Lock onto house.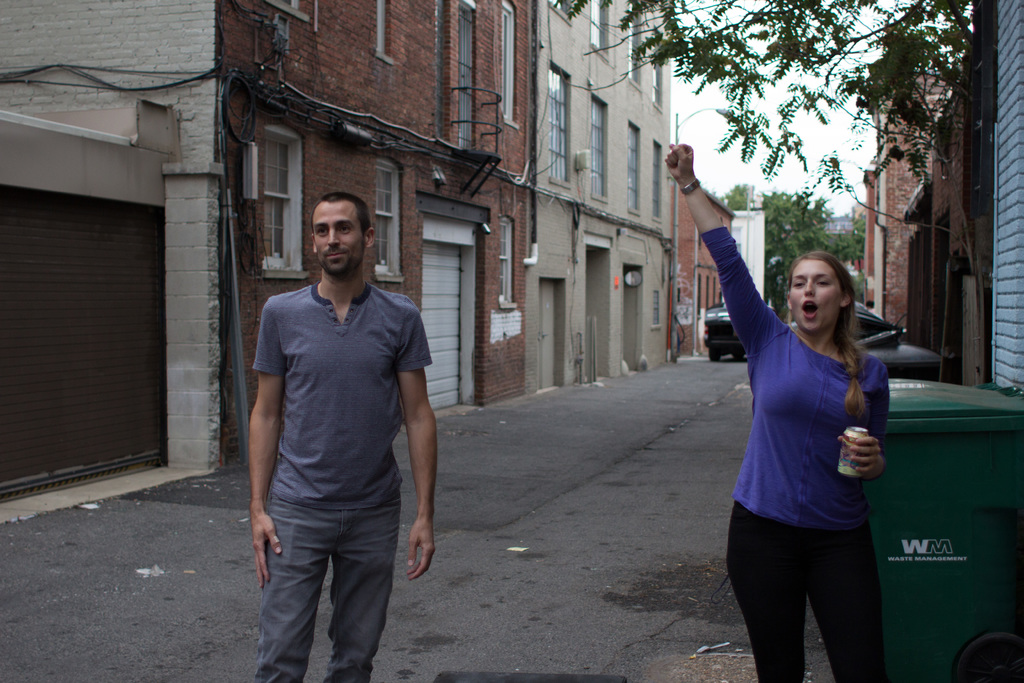
Locked: (x1=676, y1=180, x2=734, y2=356).
